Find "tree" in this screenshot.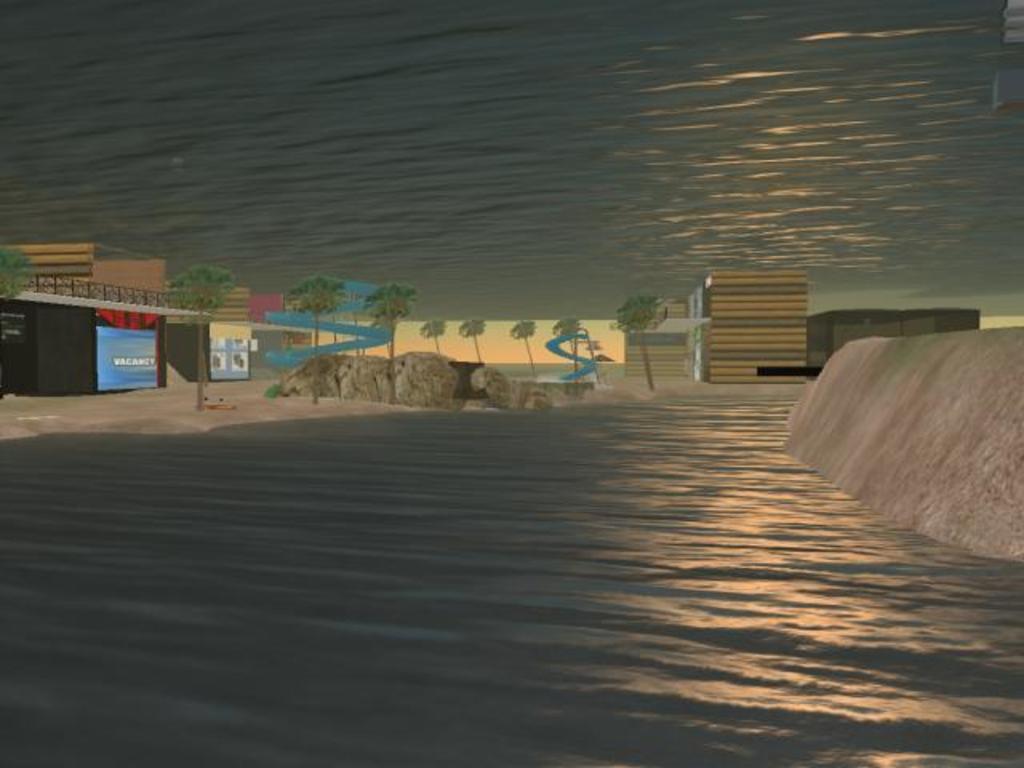
The bounding box for "tree" is (left=554, top=317, right=581, bottom=390).
